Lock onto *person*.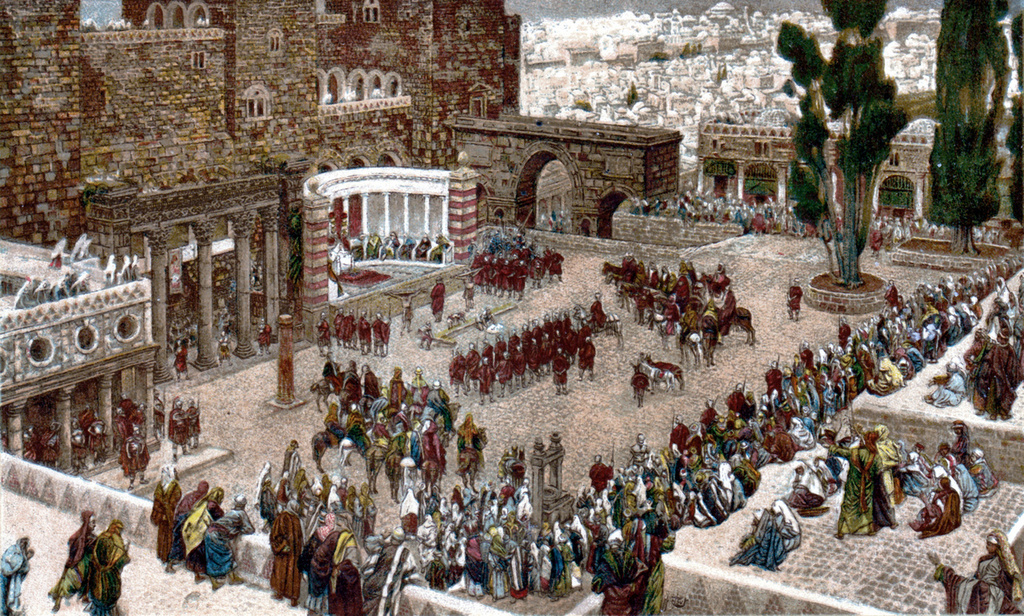
Locked: Rect(148, 469, 186, 568).
